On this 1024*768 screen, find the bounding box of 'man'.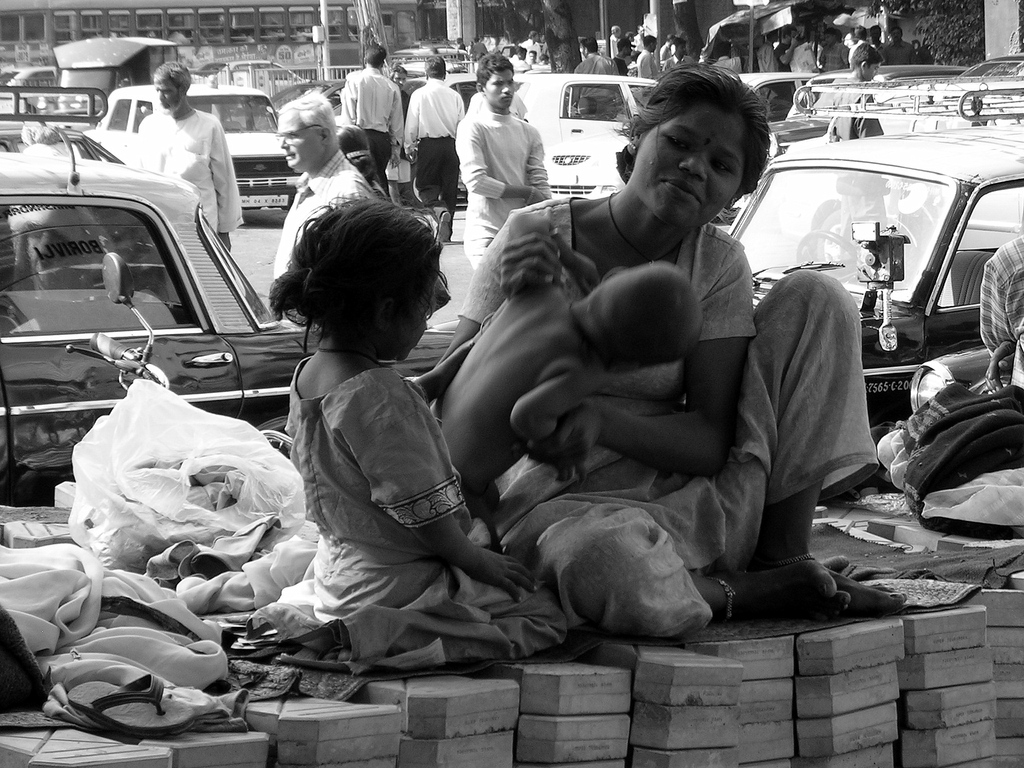
Bounding box: 609/31/632/79.
